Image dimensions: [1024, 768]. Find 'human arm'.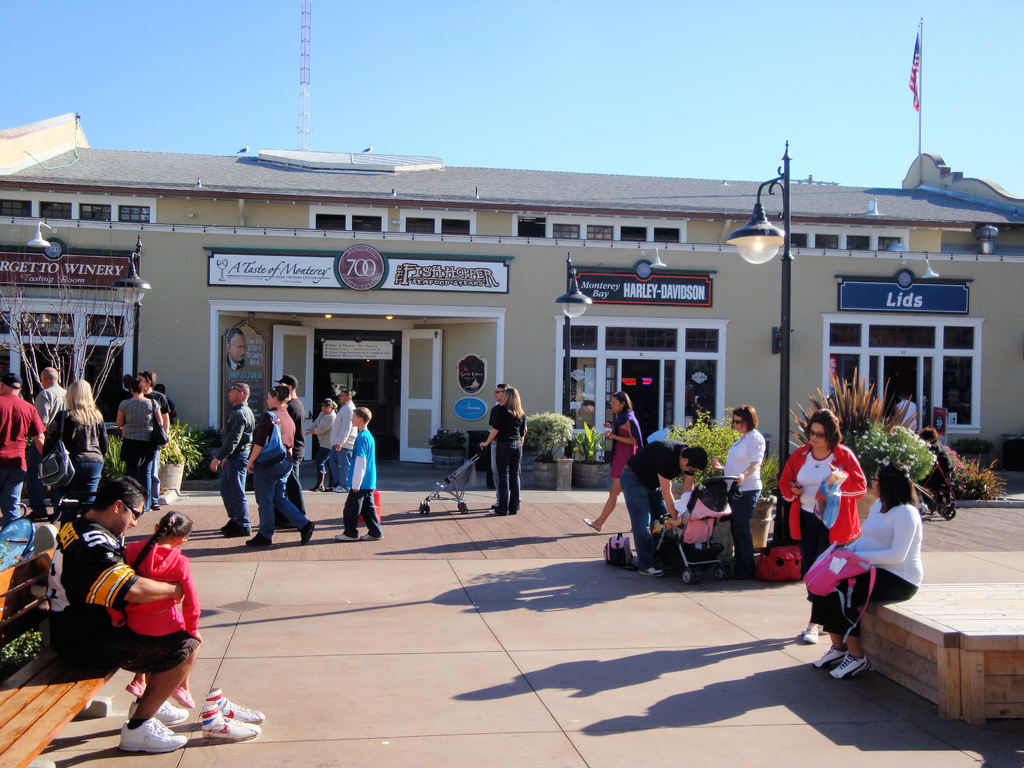
735/435/764/477.
